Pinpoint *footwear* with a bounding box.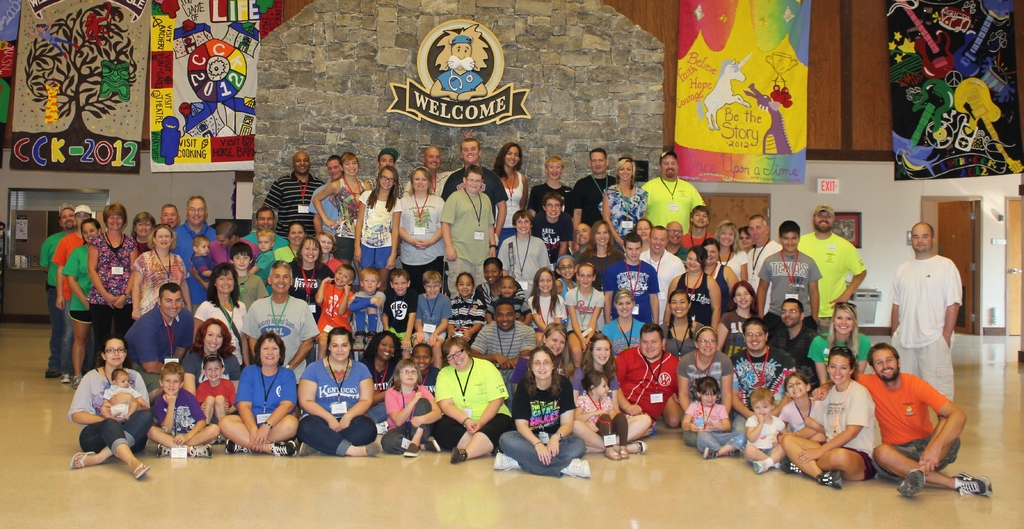
(269, 439, 294, 461).
